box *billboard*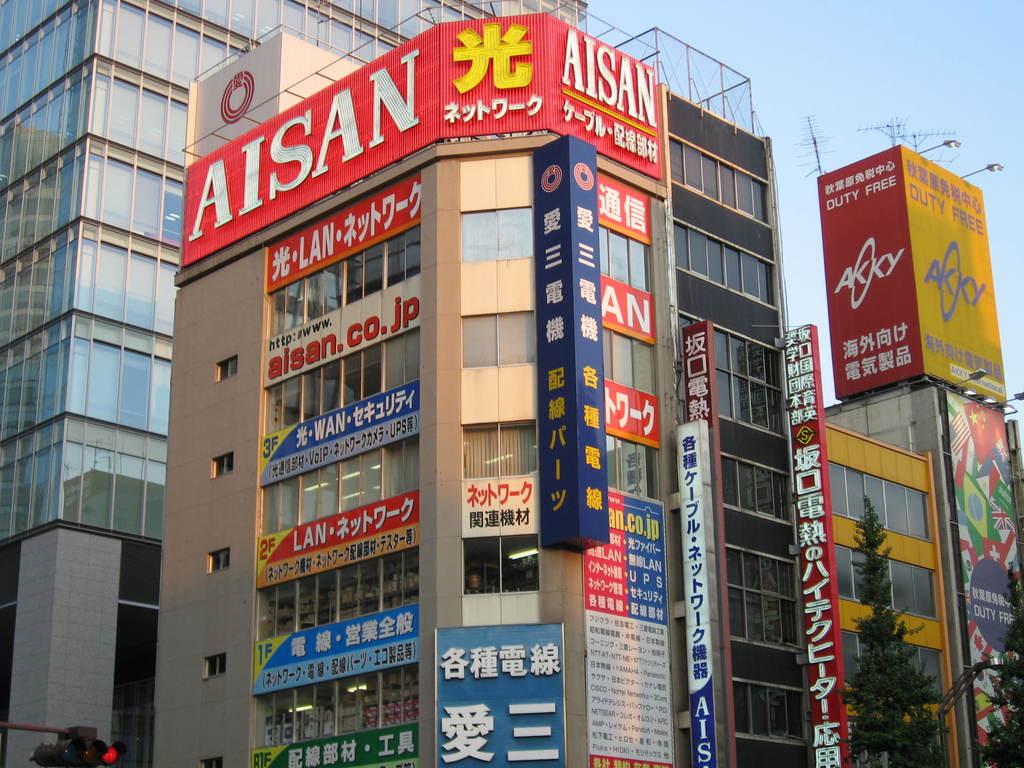
pyautogui.locateOnScreen(175, 64, 657, 260)
